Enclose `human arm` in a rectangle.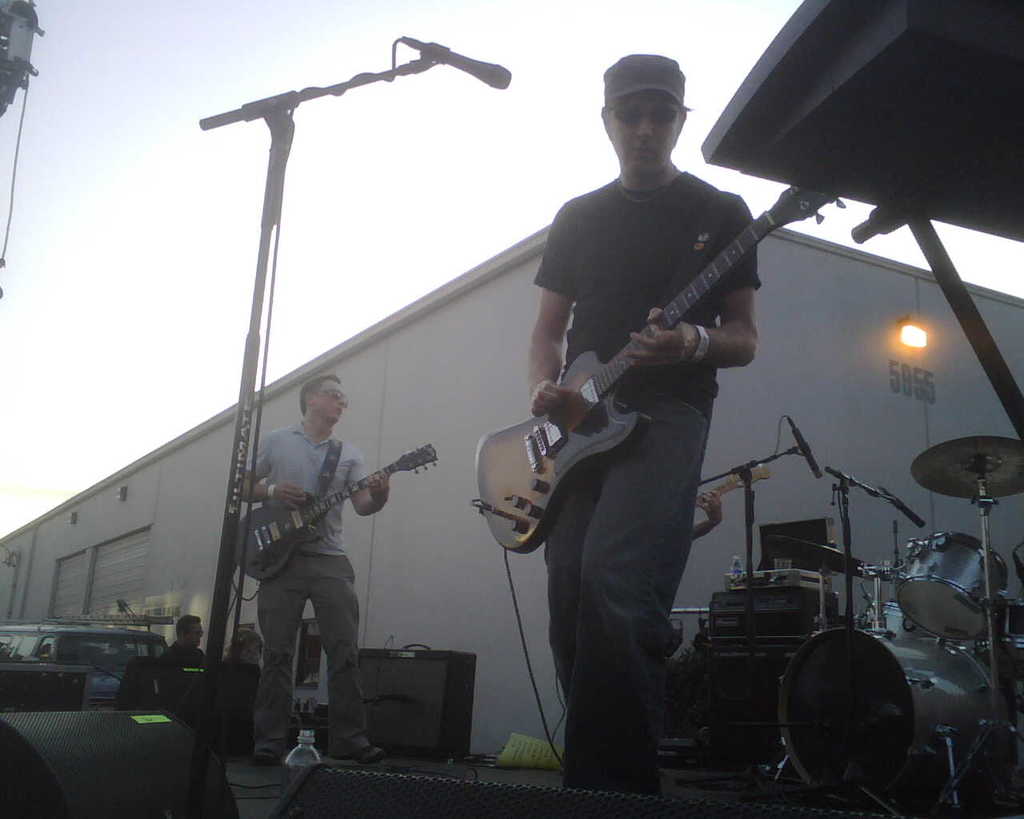
rect(234, 426, 313, 509).
